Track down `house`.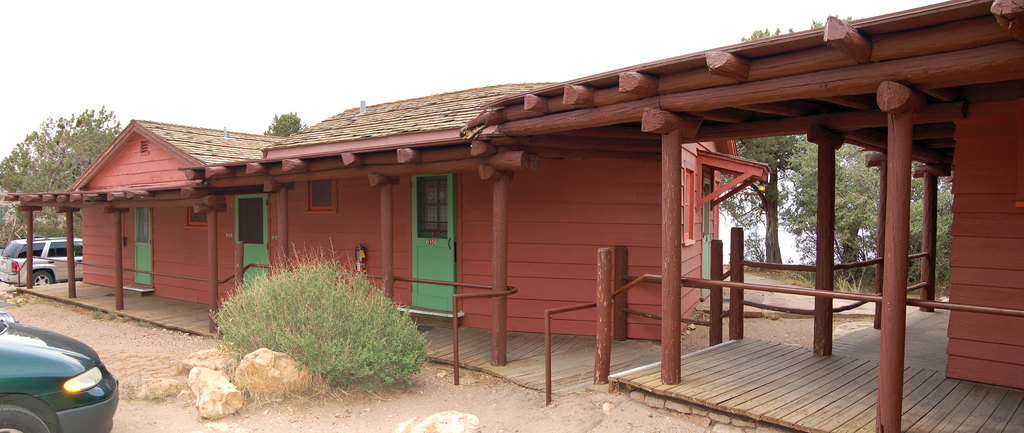
Tracked to 54:38:955:379.
